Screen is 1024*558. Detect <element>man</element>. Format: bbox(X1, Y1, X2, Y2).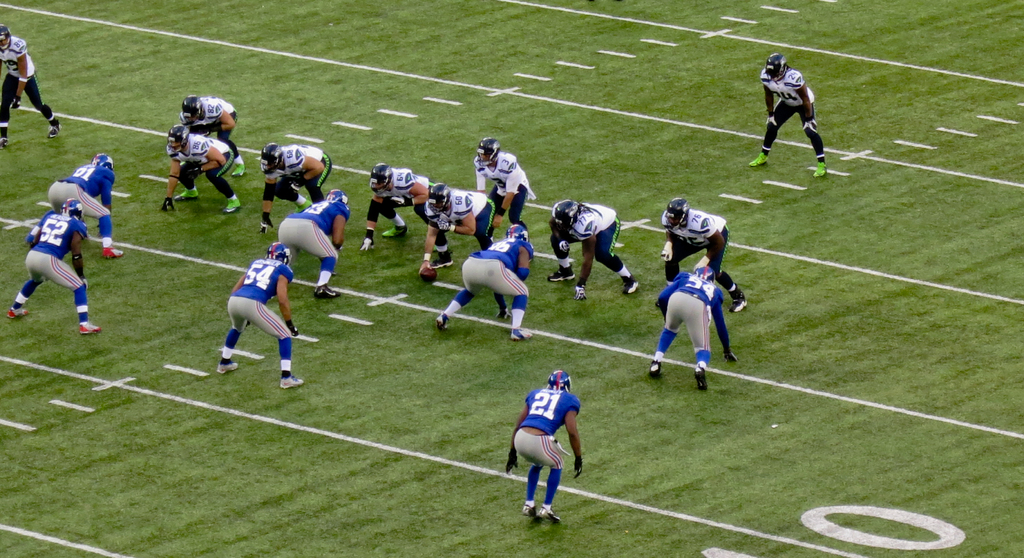
bbox(753, 51, 831, 169).
